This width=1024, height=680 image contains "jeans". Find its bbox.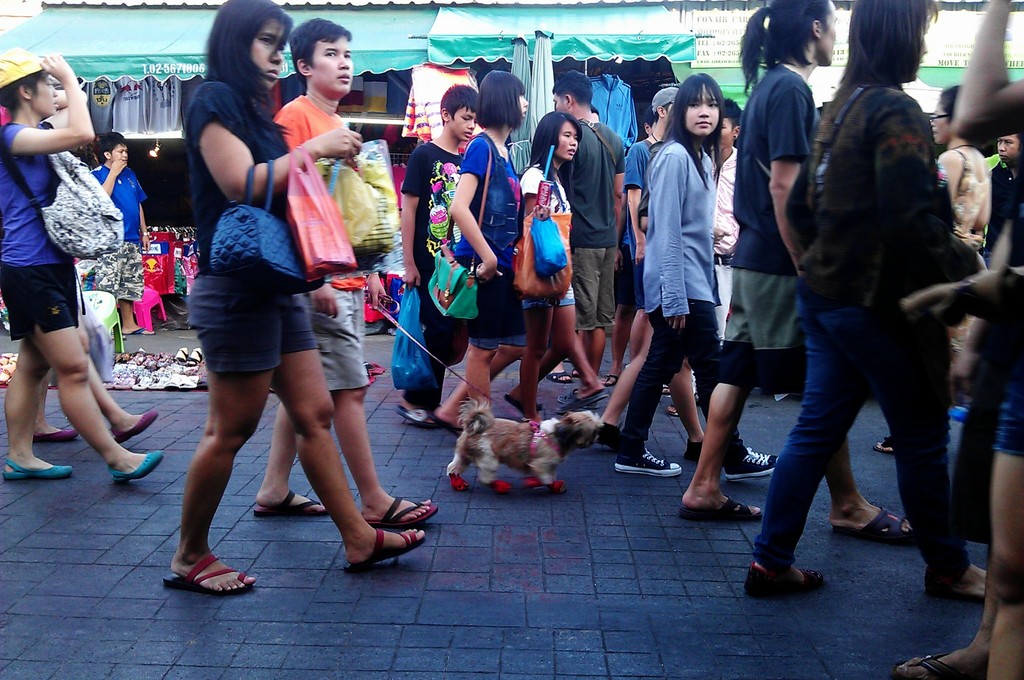
(620,298,743,457).
